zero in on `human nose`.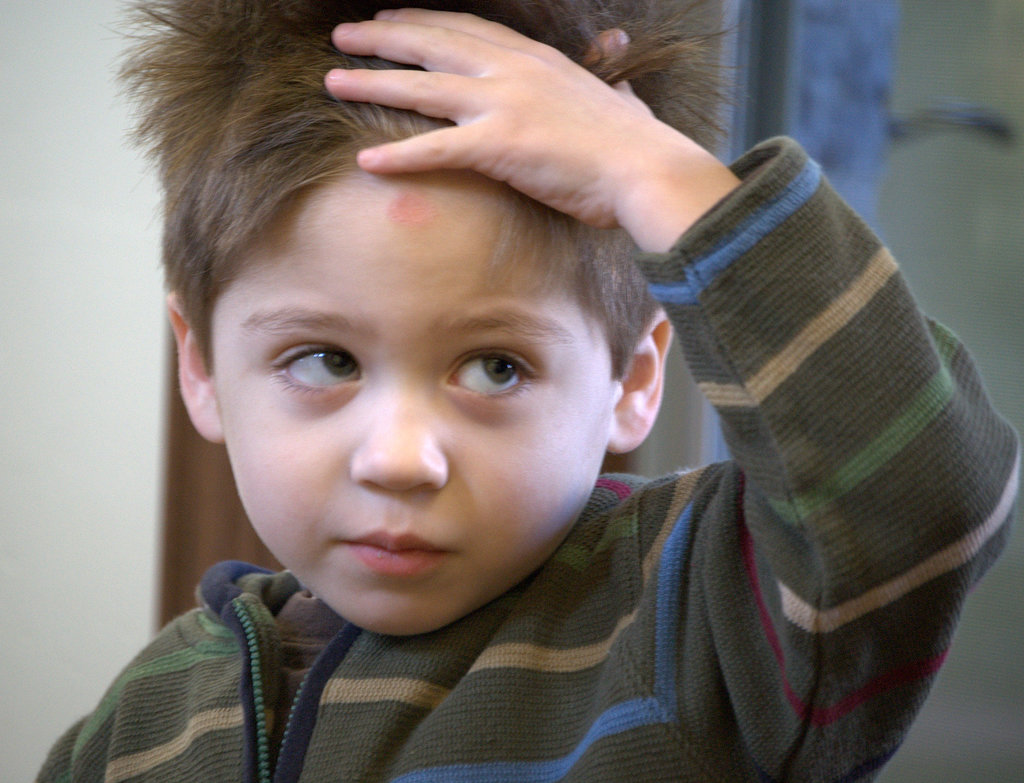
Zeroed in: <bbox>347, 375, 448, 490</bbox>.
